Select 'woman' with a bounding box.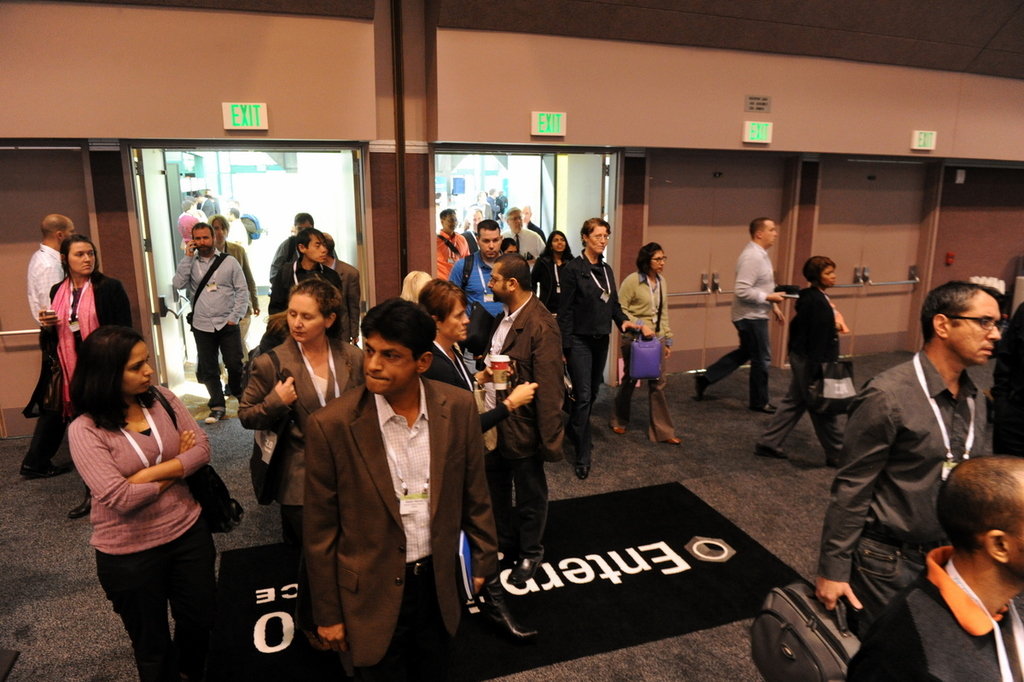
select_region(68, 324, 239, 681).
